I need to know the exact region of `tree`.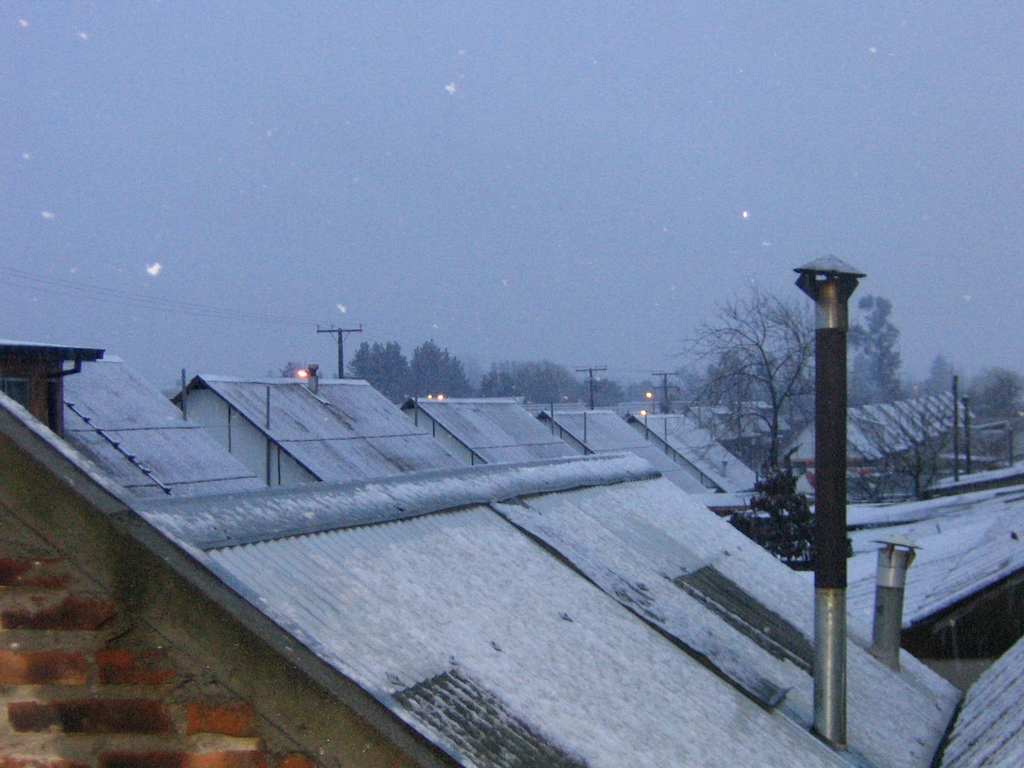
Region: bbox=(918, 351, 960, 397).
